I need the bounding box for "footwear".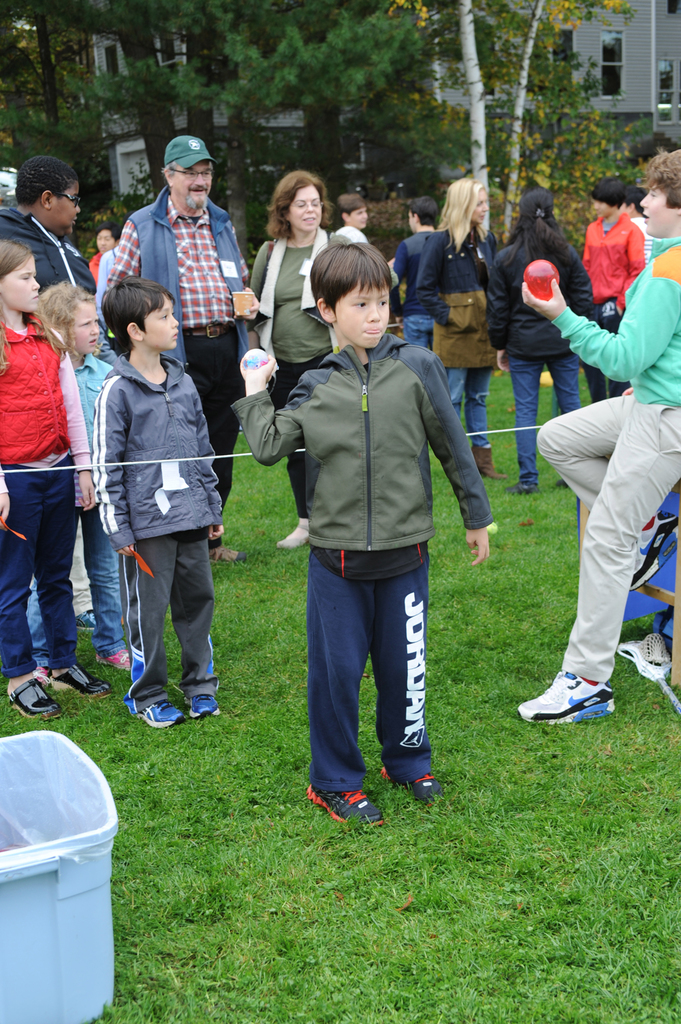
Here it is: rect(503, 480, 538, 497).
